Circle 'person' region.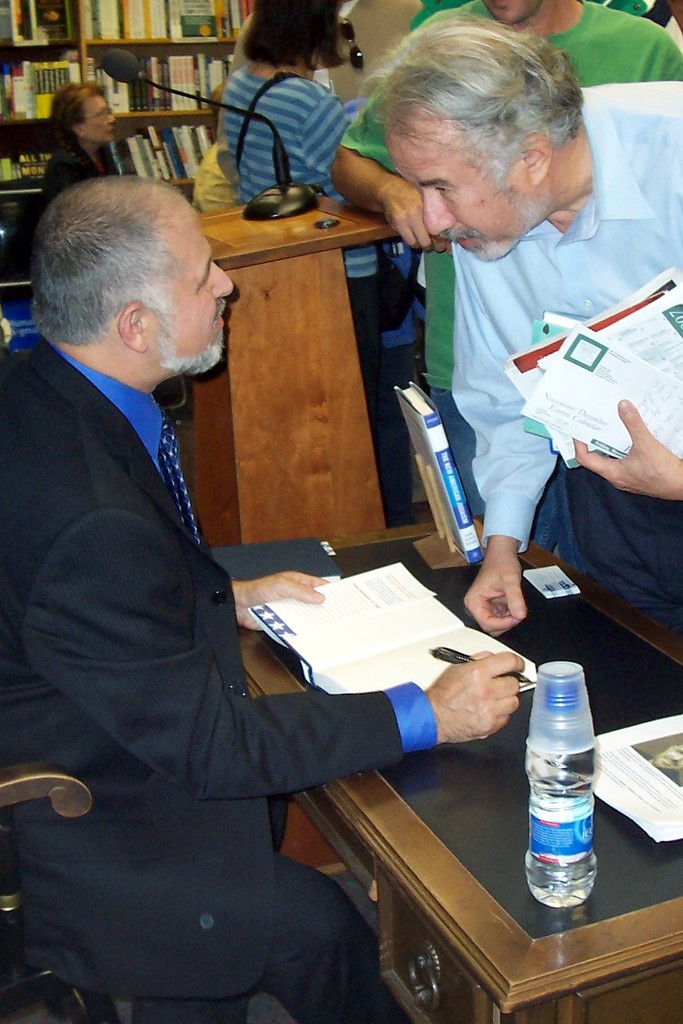
Region: box(333, 0, 682, 553).
